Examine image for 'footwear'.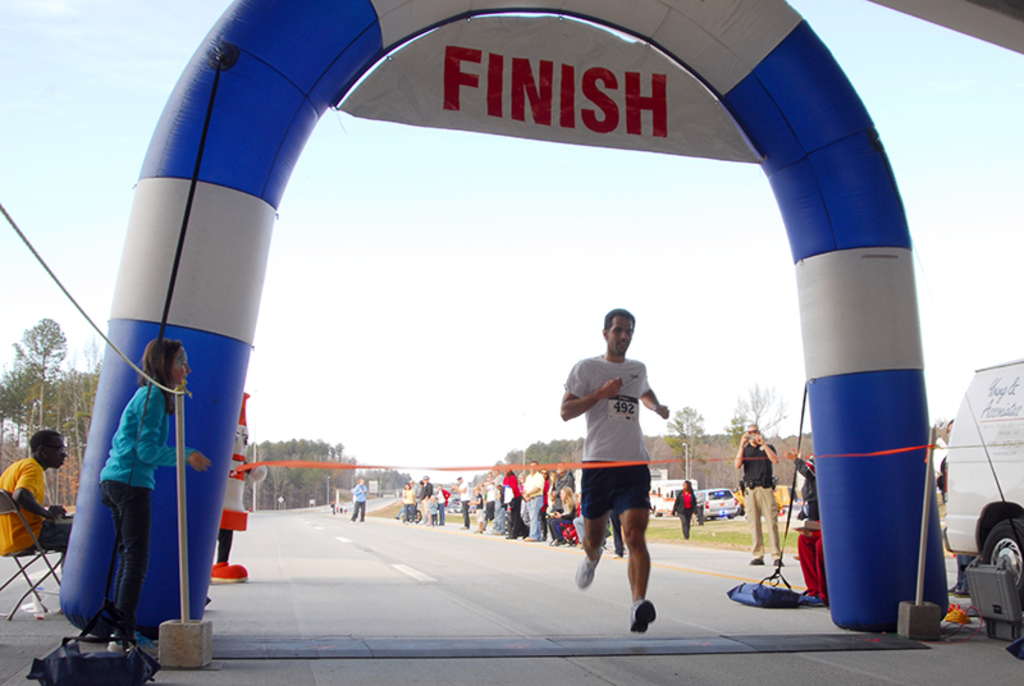
Examination result: (left=108, top=634, right=161, bottom=654).
